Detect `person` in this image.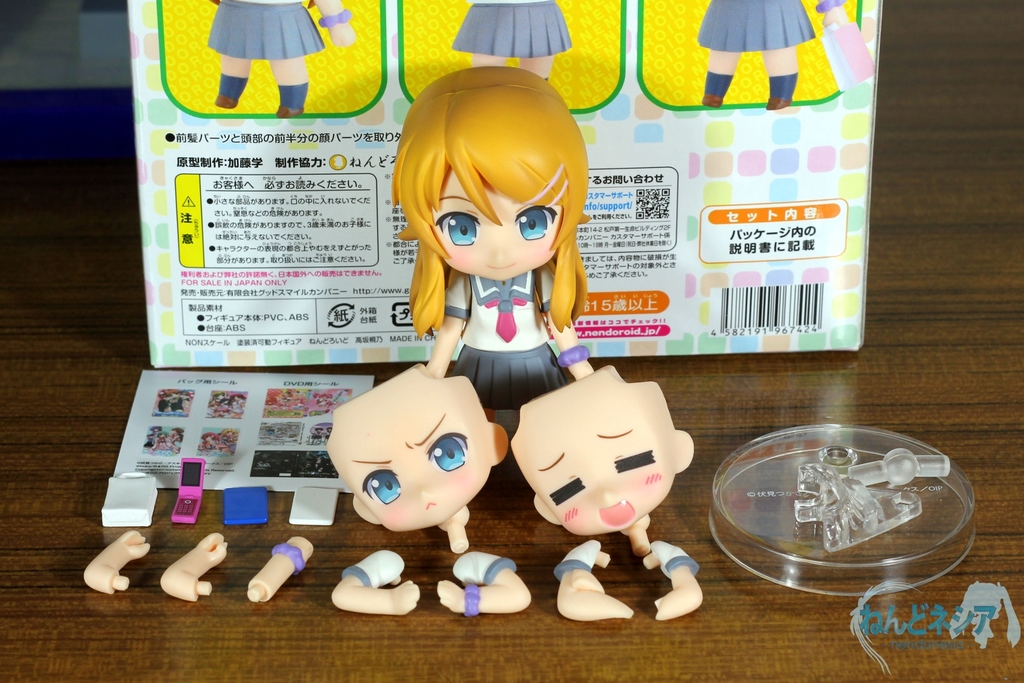
Detection: <box>514,361,698,555</box>.
